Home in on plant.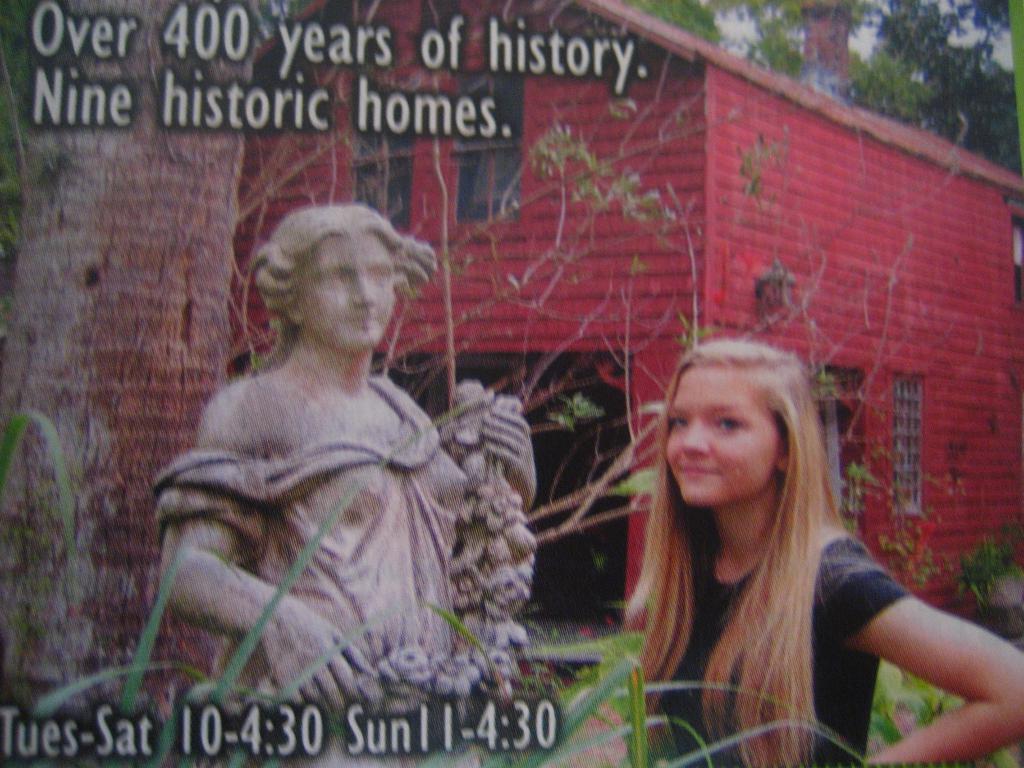
Homed in at <box>547,681,870,767</box>.
